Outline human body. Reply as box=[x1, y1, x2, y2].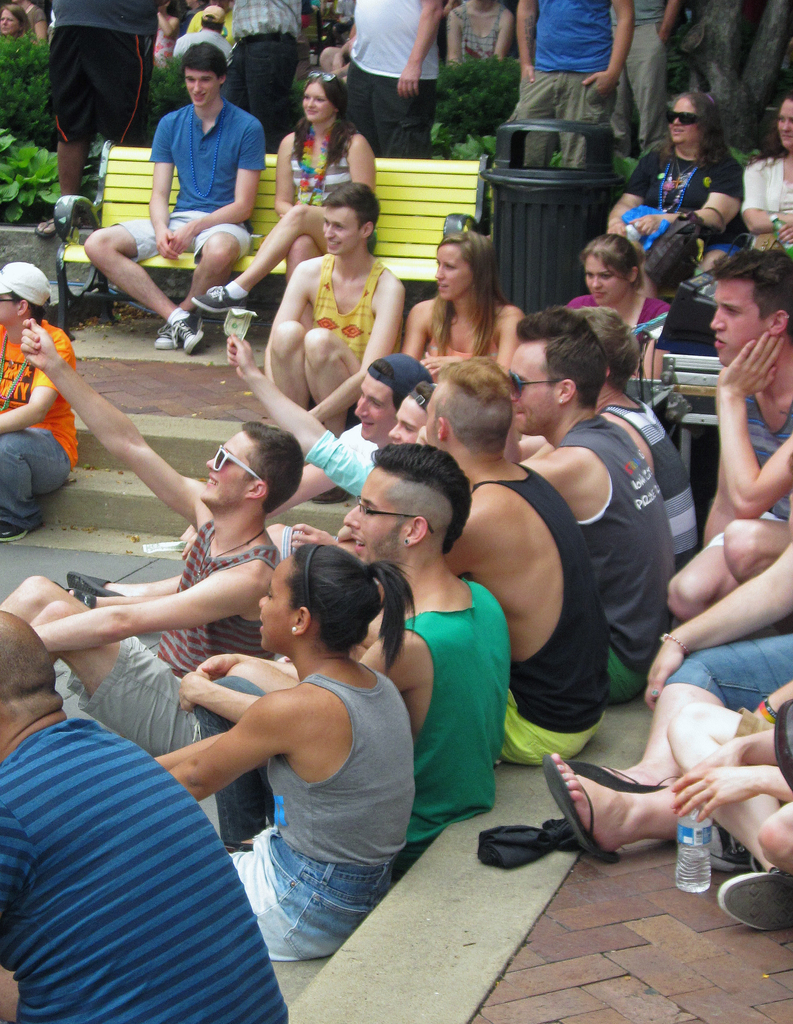
box=[147, 554, 438, 970].
